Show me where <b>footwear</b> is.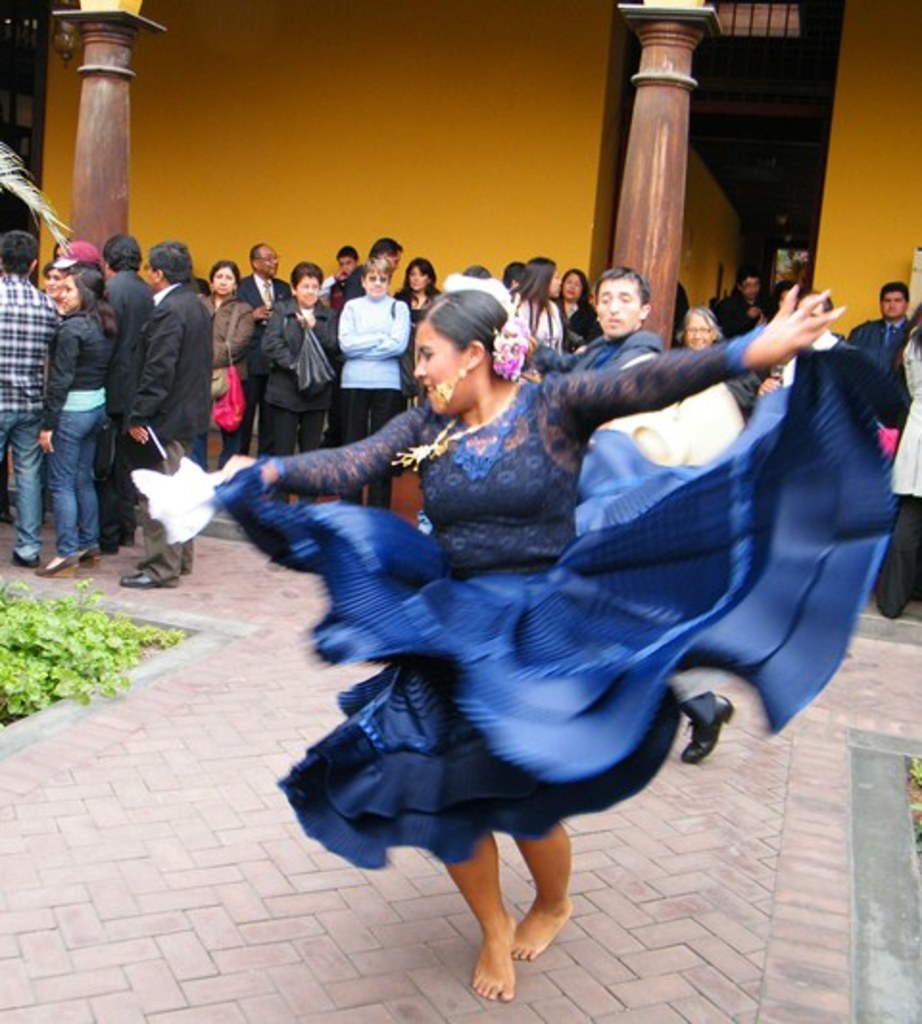
<b>footwear</b> is at <bbox>117, 538, 129, 549</bbox>.
